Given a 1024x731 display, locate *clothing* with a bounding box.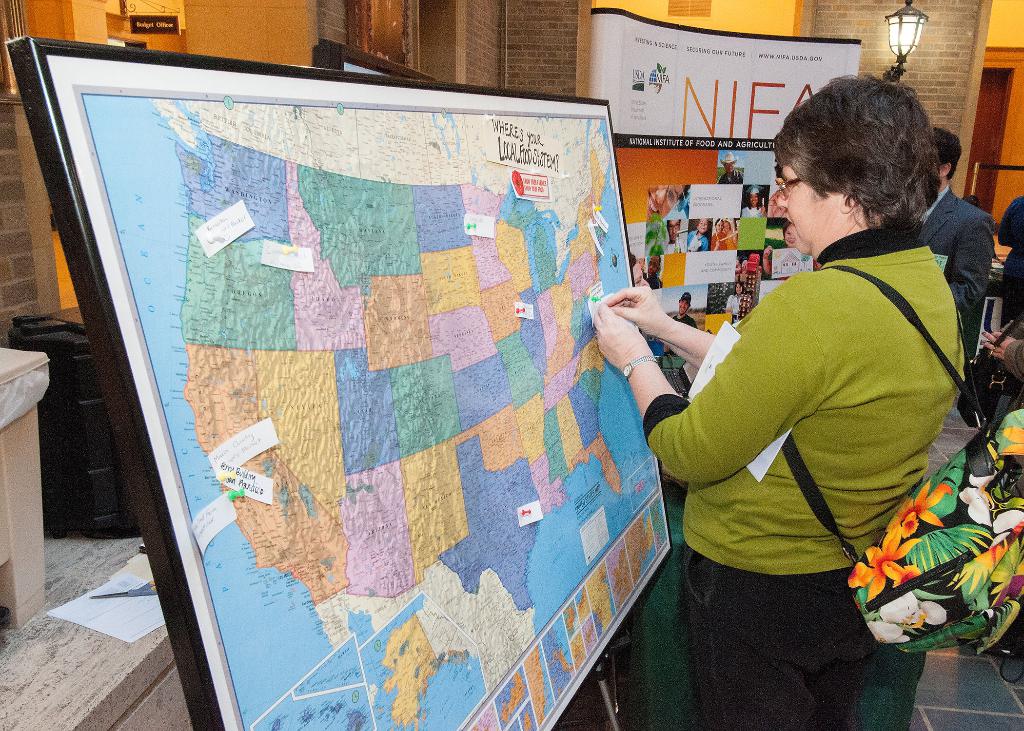
Located: l=989, t=198, r=1023, b=328.
